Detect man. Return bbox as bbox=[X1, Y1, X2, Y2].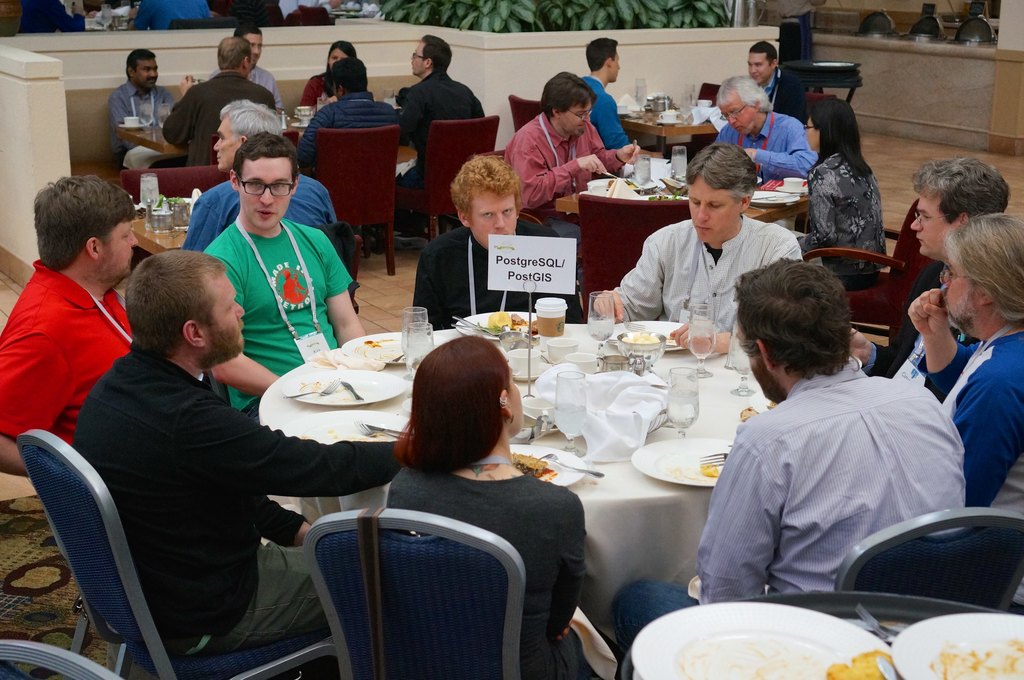
bbox=[749, 40, 806, 124].
